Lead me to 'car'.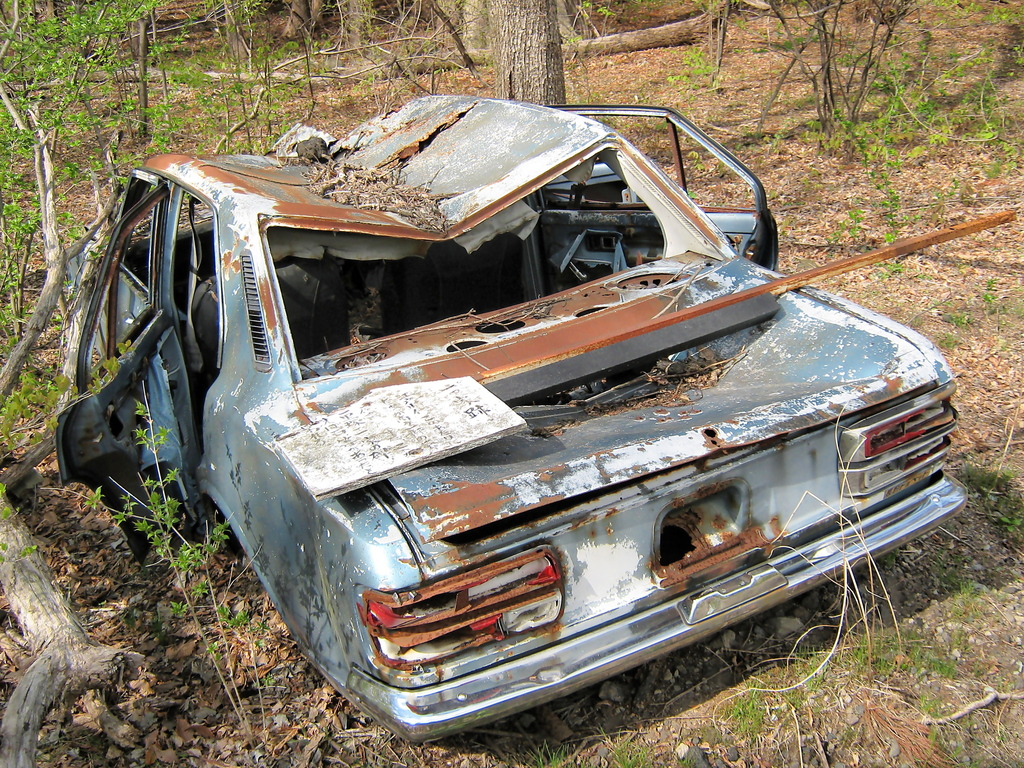
Lead to select_region(22, 76, 1004, 748).
